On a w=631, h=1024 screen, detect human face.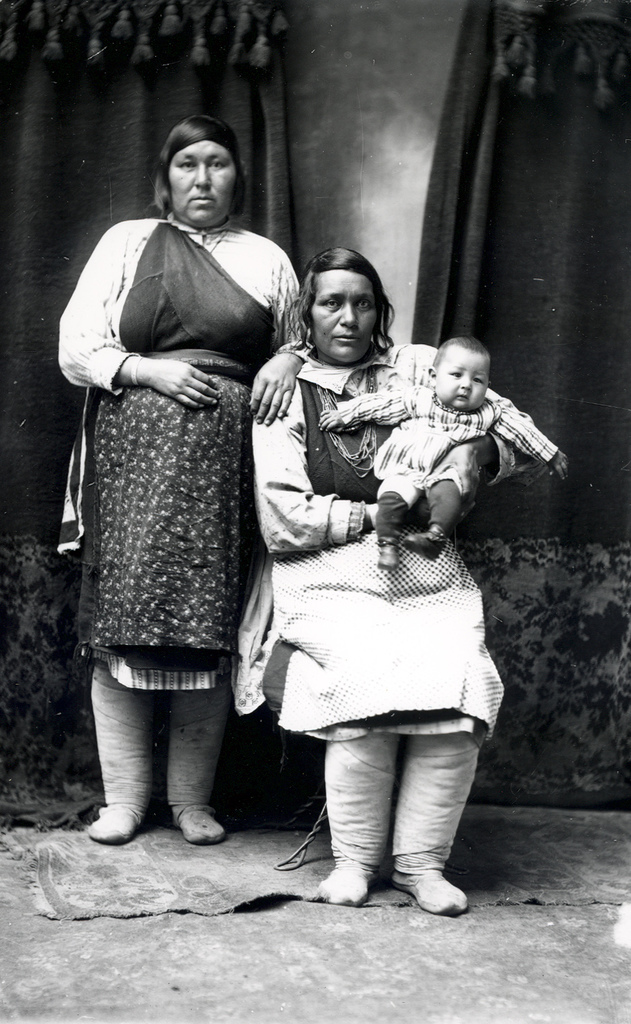
[left=435, top=351, right=486, bottom=410].
